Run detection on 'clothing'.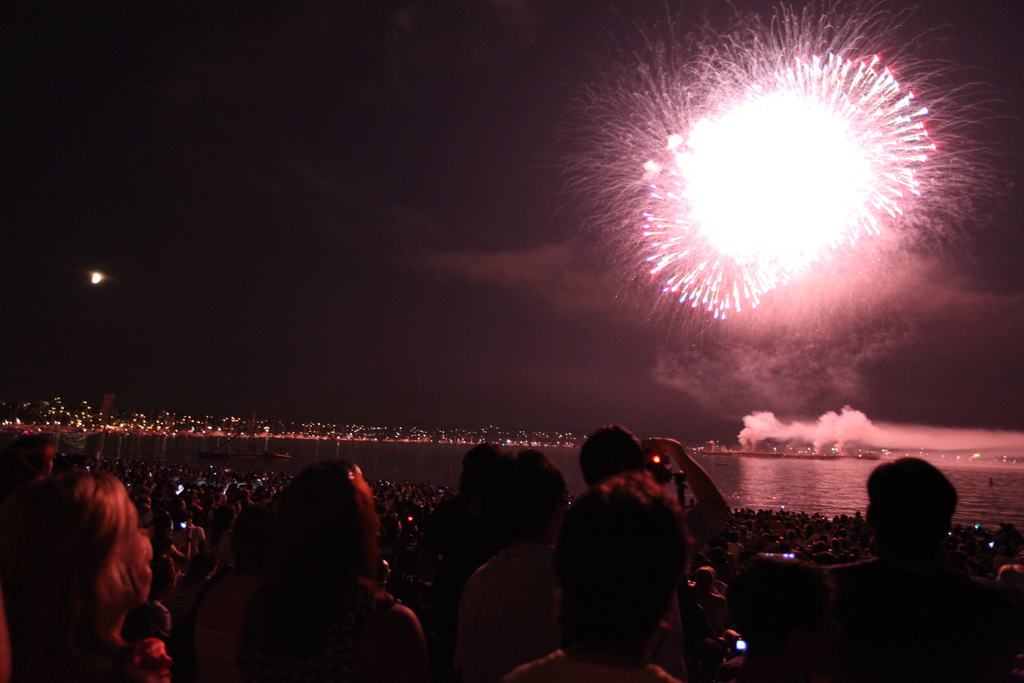
Result: {"x1": 797, "y1": 547, "x2": 963, "y2": 682}.
